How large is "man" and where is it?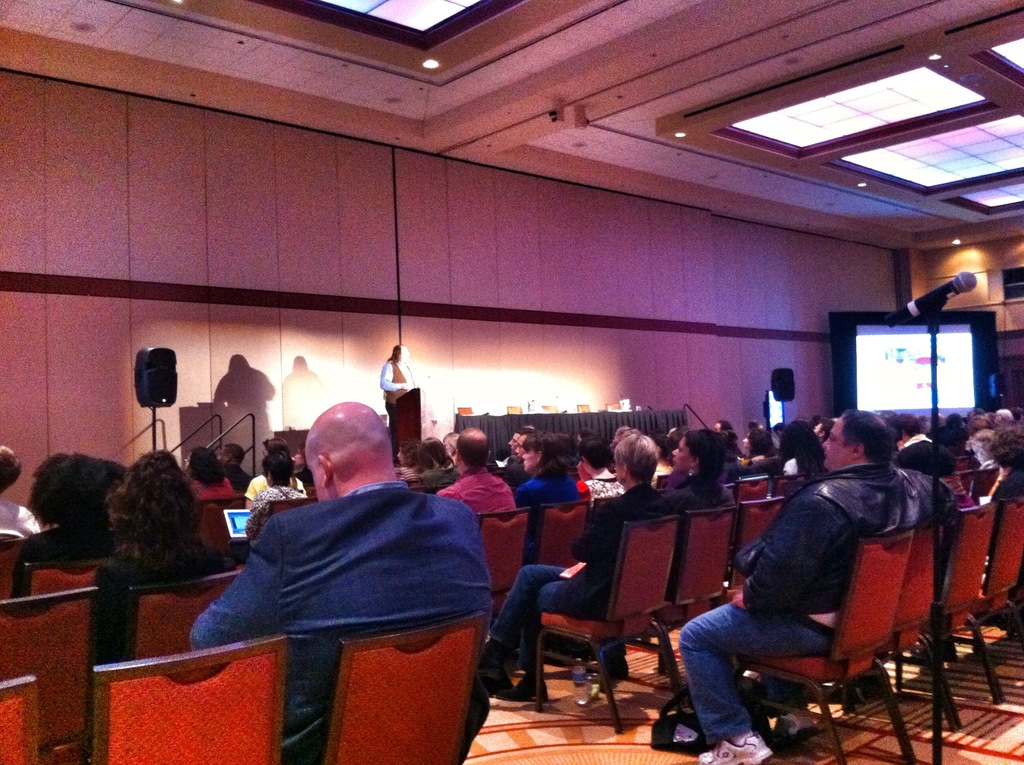
Bounding box: bbox=(216, 446, 255, 496).
